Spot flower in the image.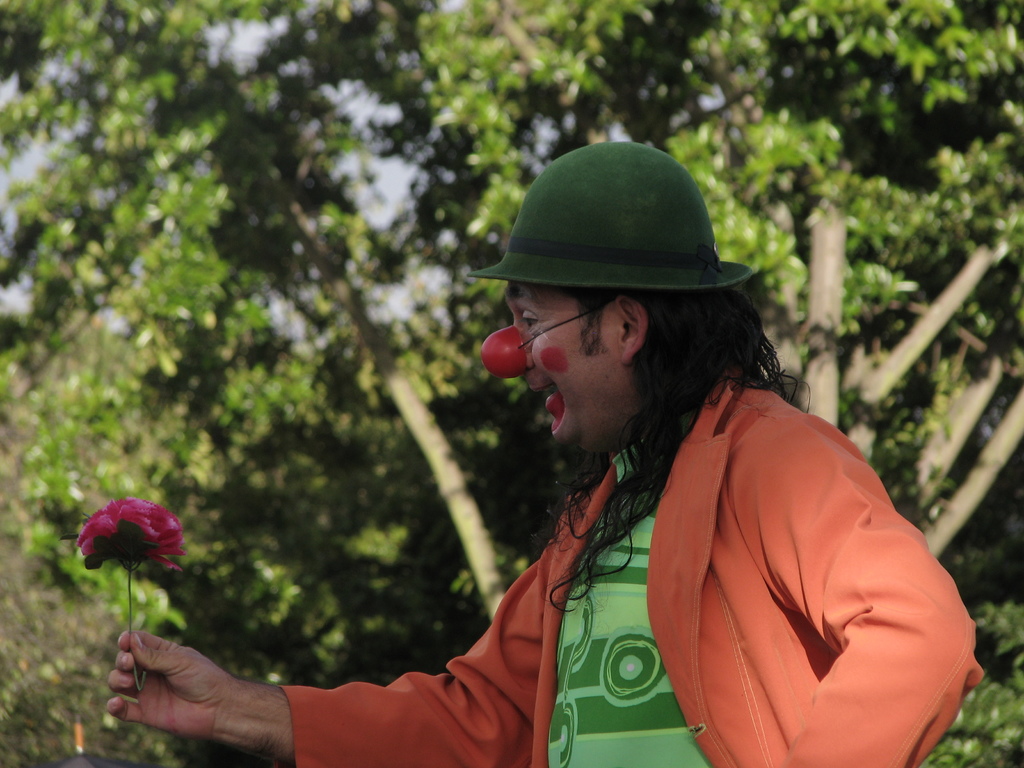
flower found at x1=68, y1=503, x2=177, y2=593.
